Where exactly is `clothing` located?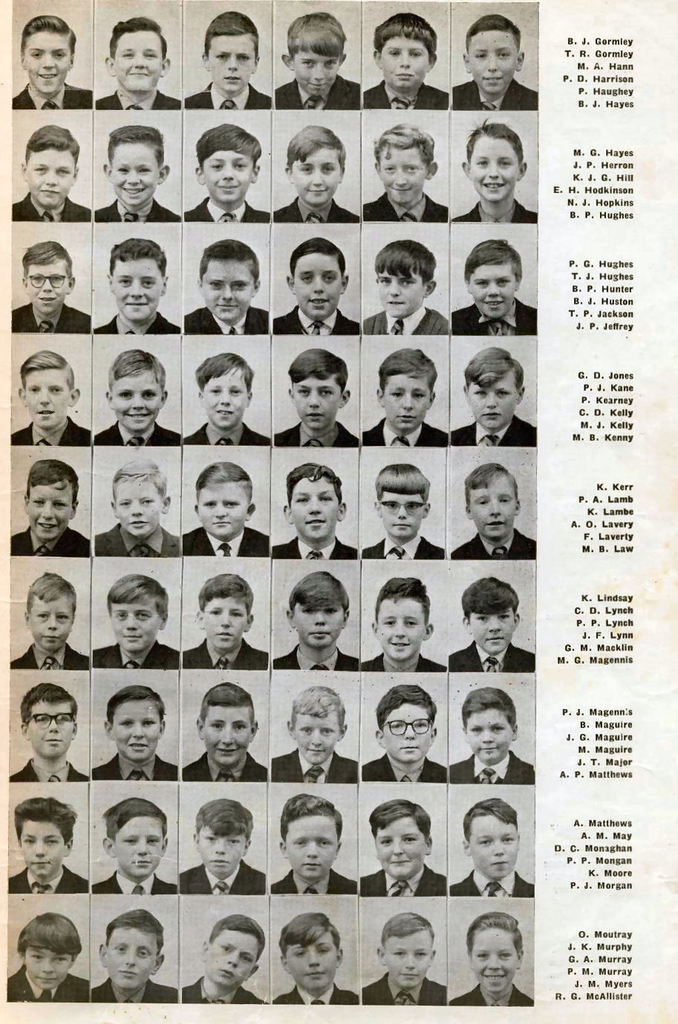
Its bounding box is left=95, top=522, right=181, bottom=554.
